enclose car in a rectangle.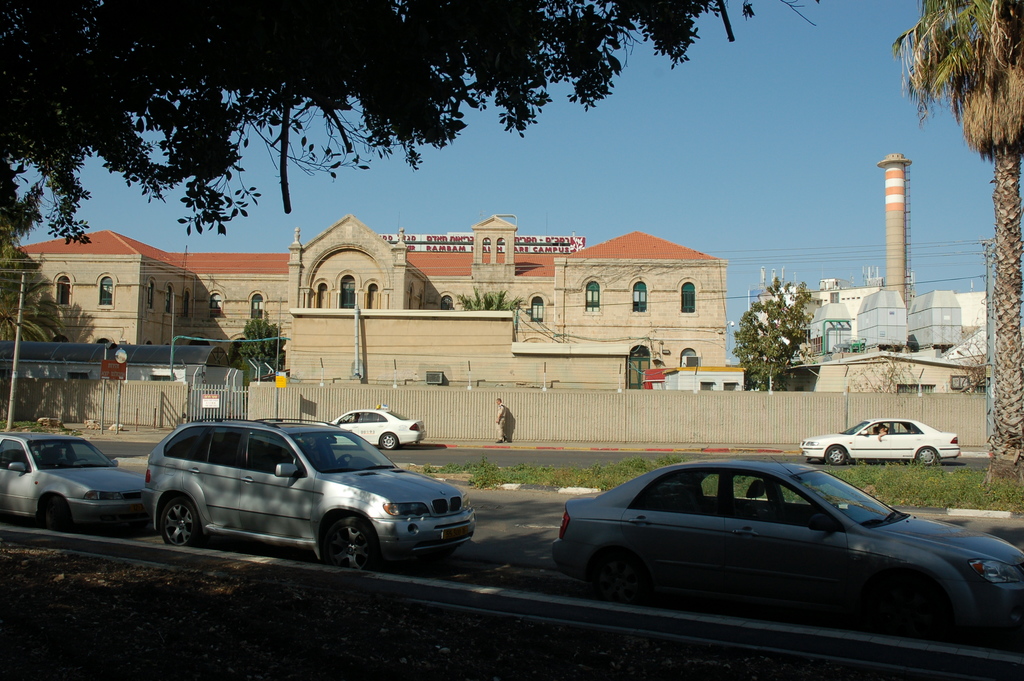
bbox(800, 413, 961, 466).
